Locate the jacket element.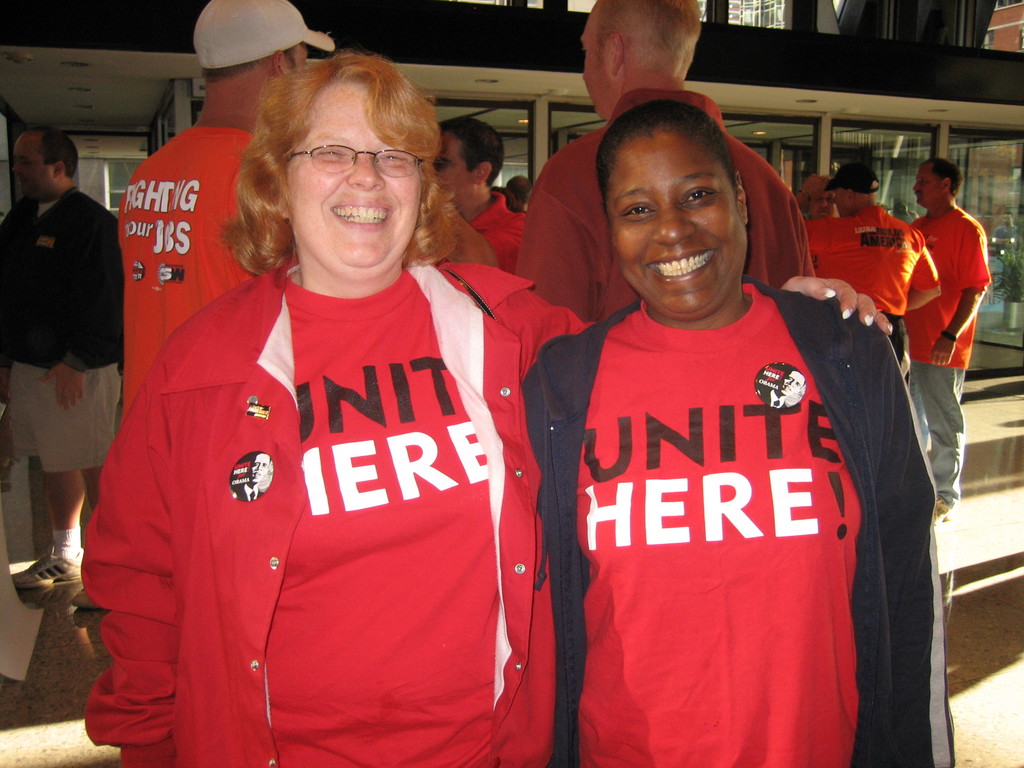
Element bbox: locate(525, 276, 958, 767).
